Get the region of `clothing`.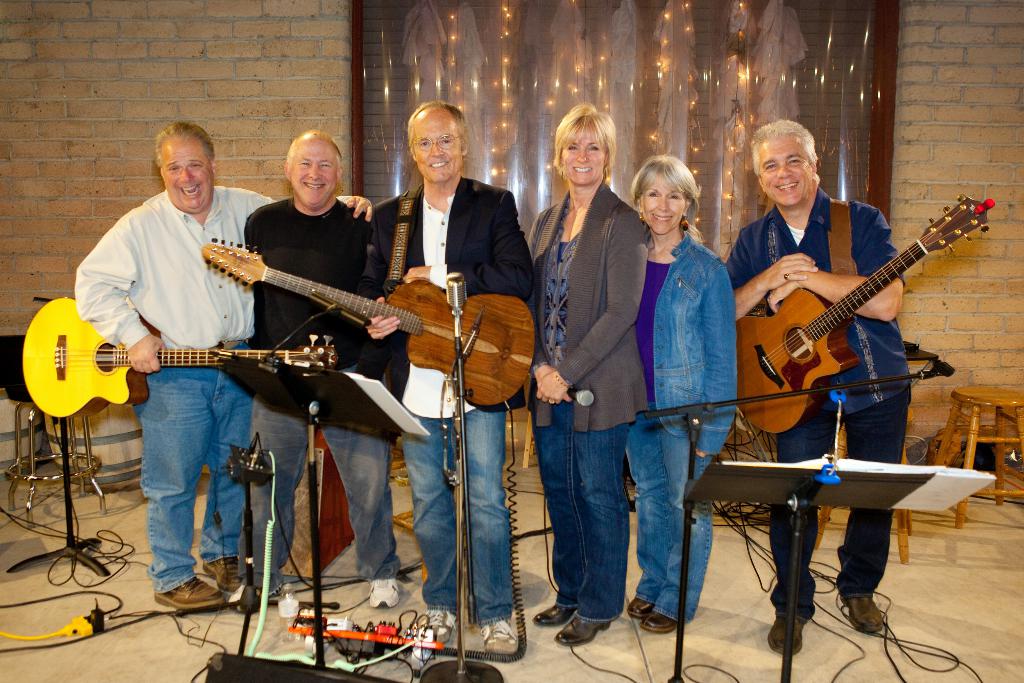
bbox=[627, 234, 740, 625].
